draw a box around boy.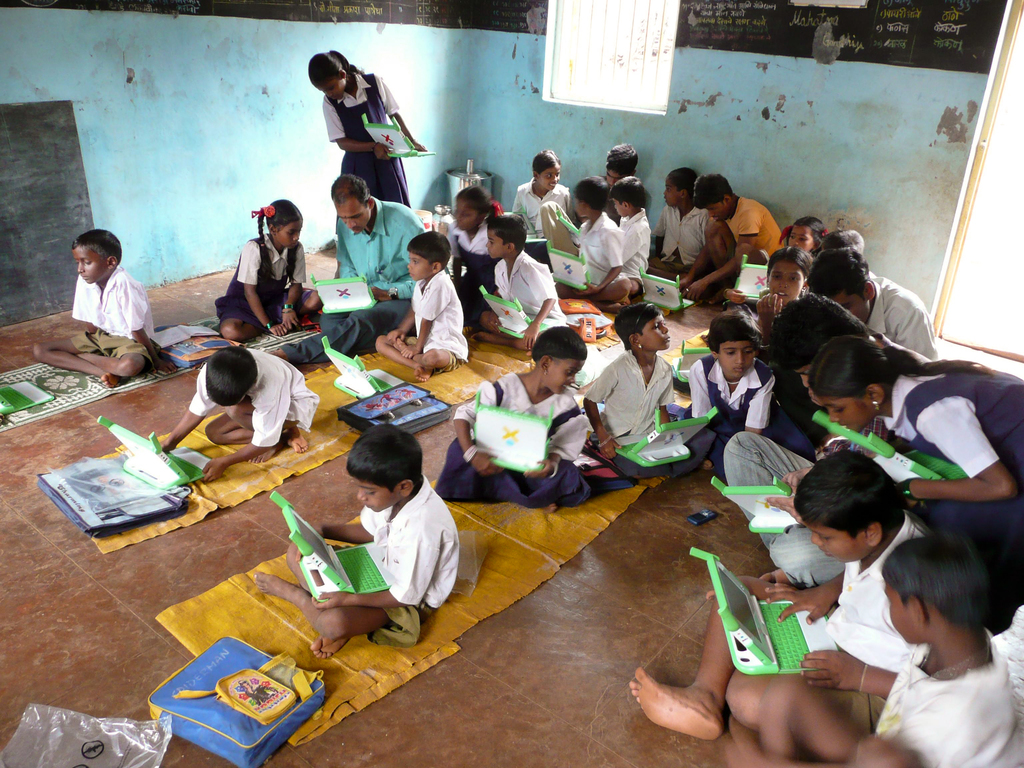
rect(609, 175, 650, 303).
